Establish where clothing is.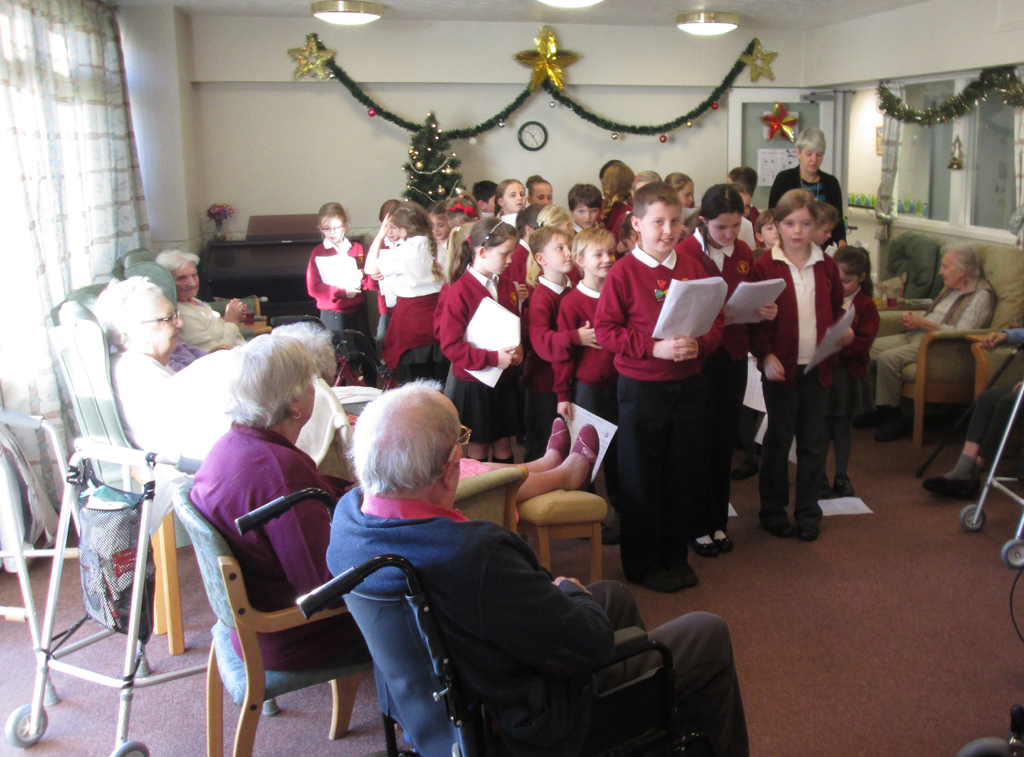
Established at BBox(440, 267, 516, 419).
